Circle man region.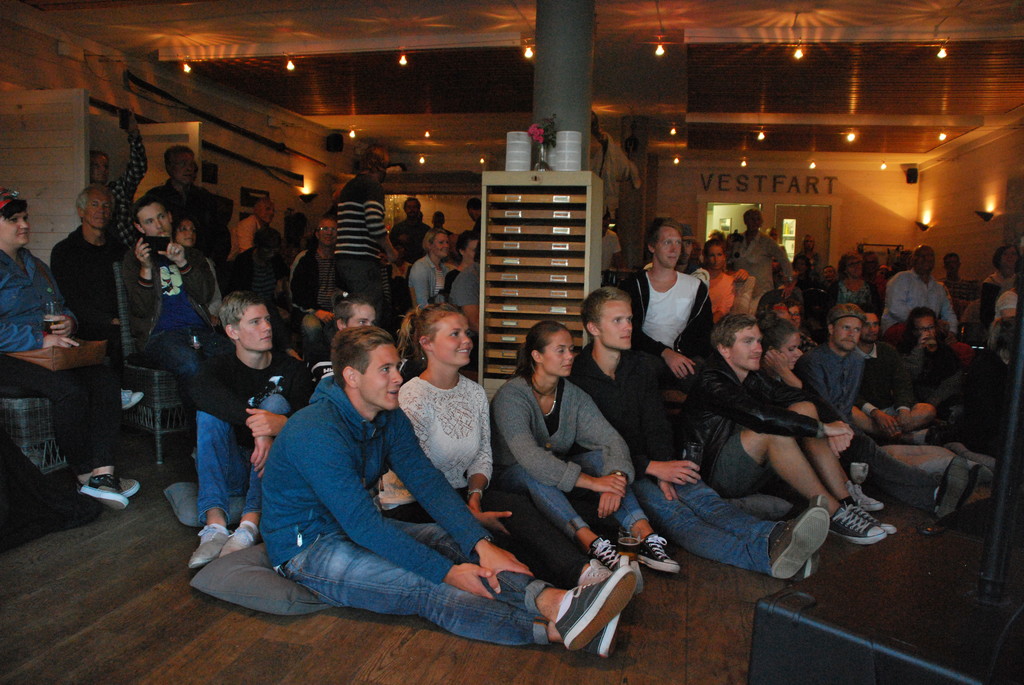
Region: left=895, top=306, right=993, bottom=454.
